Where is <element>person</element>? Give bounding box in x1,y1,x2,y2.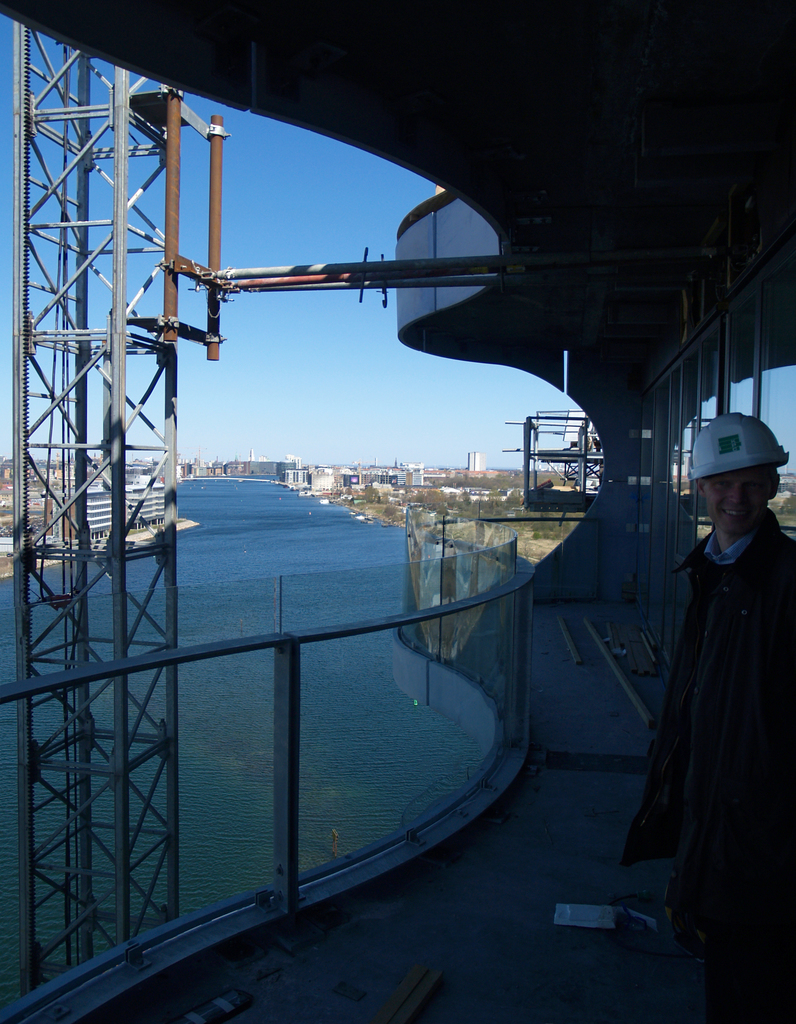
622,410,795,1023.
